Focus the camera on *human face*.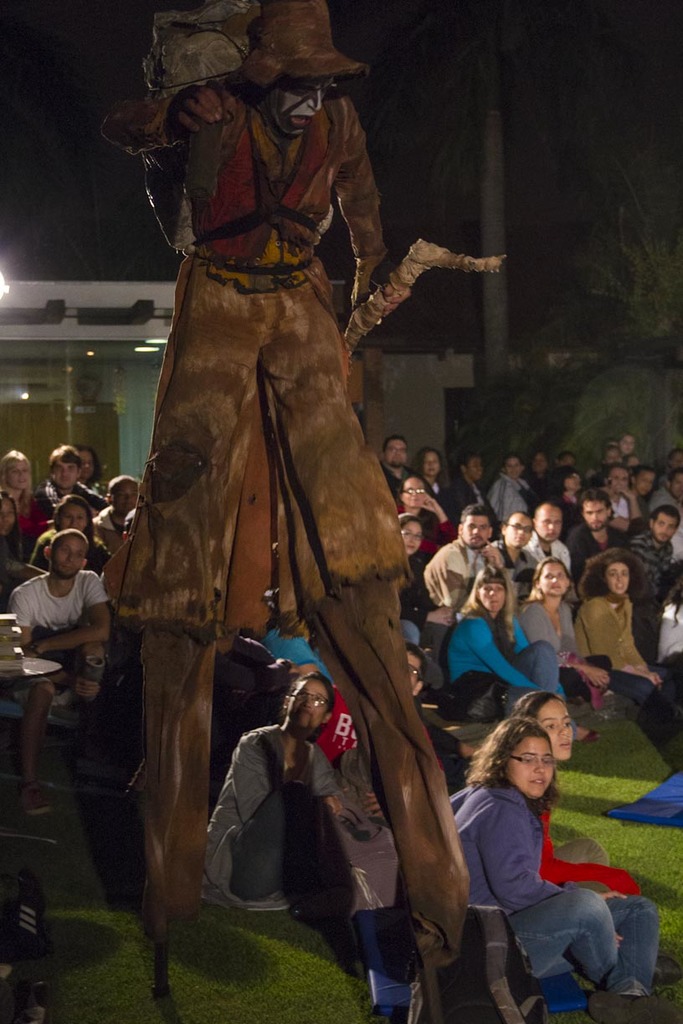
Focus region: (608,470,629,495).
